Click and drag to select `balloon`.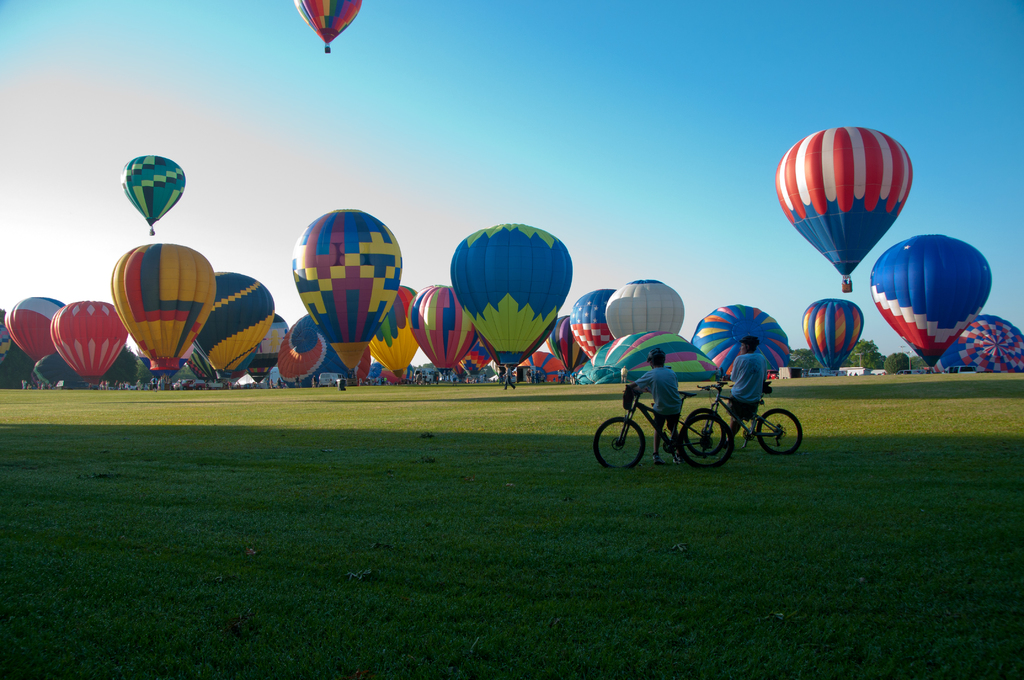
Selection: 292 206 403 368.
